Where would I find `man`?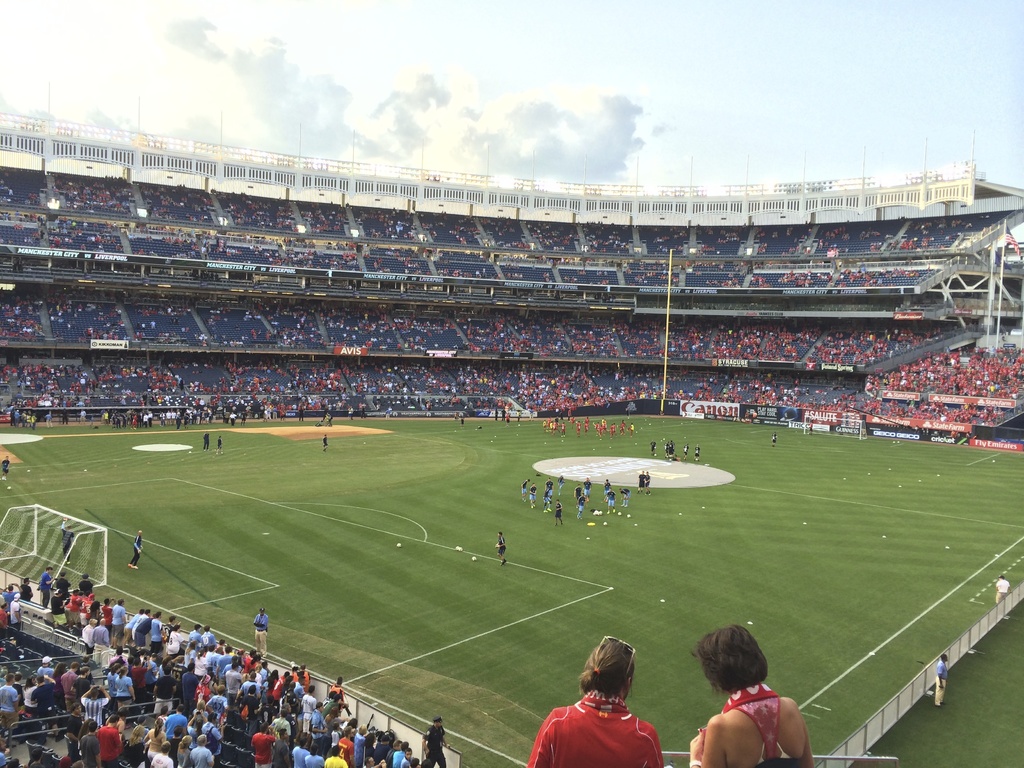
At bbox(81, 617, 95, 647).
